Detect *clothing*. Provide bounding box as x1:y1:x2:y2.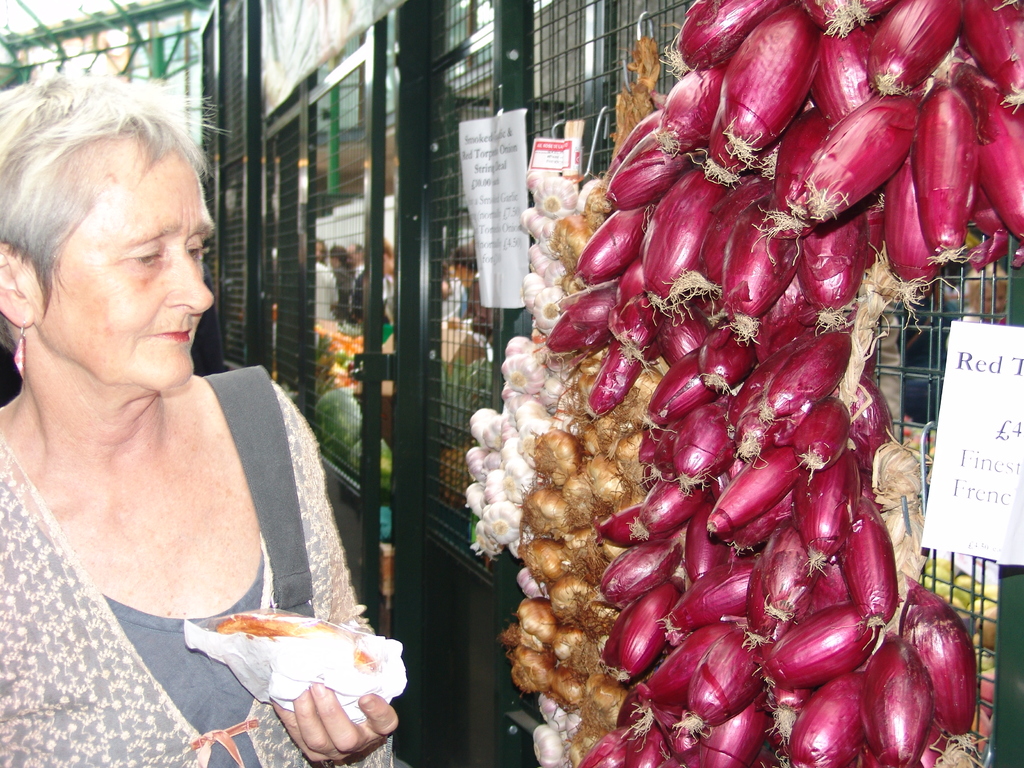
1:376:396:767.
